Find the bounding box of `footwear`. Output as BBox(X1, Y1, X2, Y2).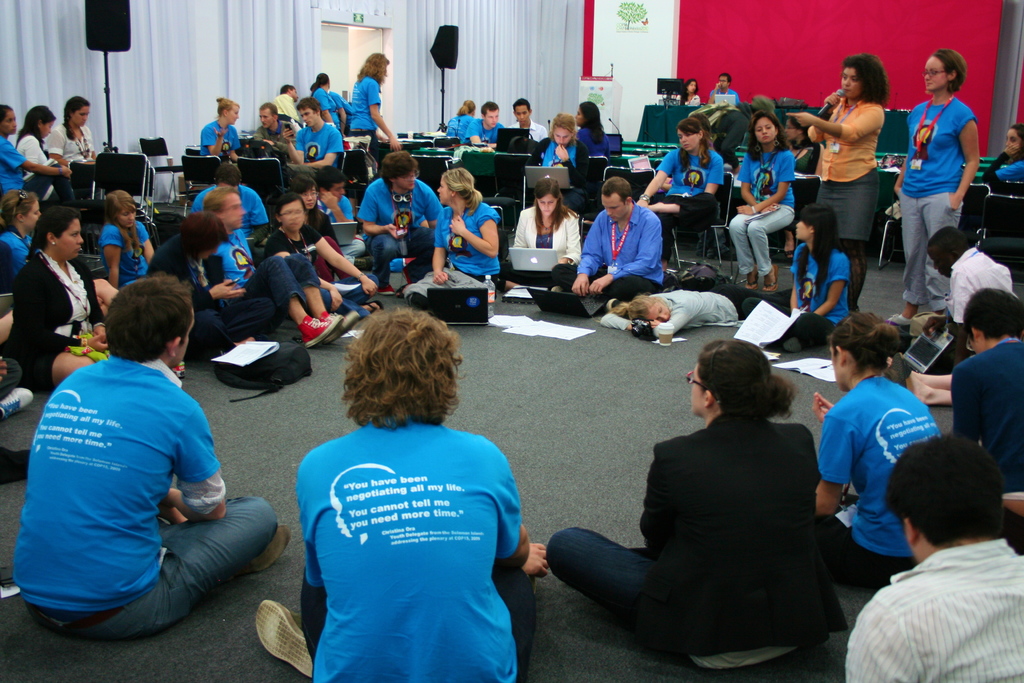
BBox(324, 309, 355, 340).
